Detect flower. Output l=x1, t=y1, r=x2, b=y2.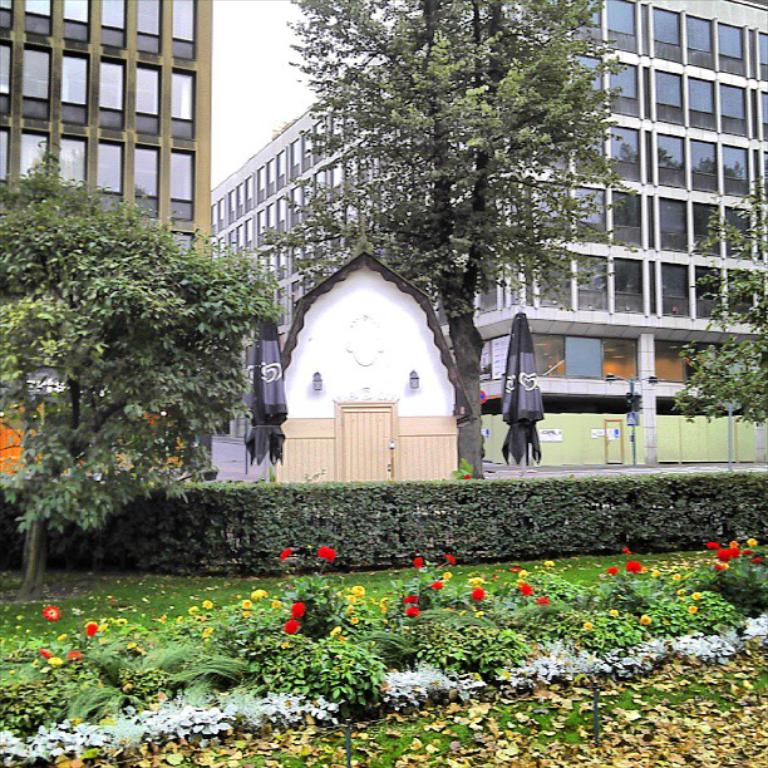
l=651, t=566, r=663, b=577.
